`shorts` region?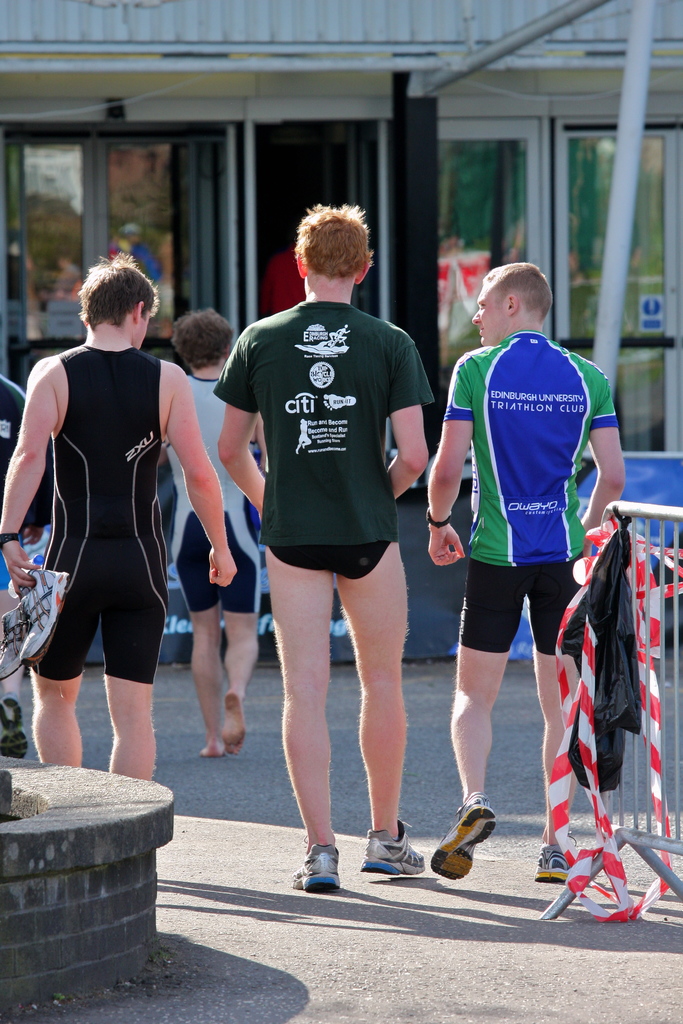
crop(24, 564, 169, 679)
